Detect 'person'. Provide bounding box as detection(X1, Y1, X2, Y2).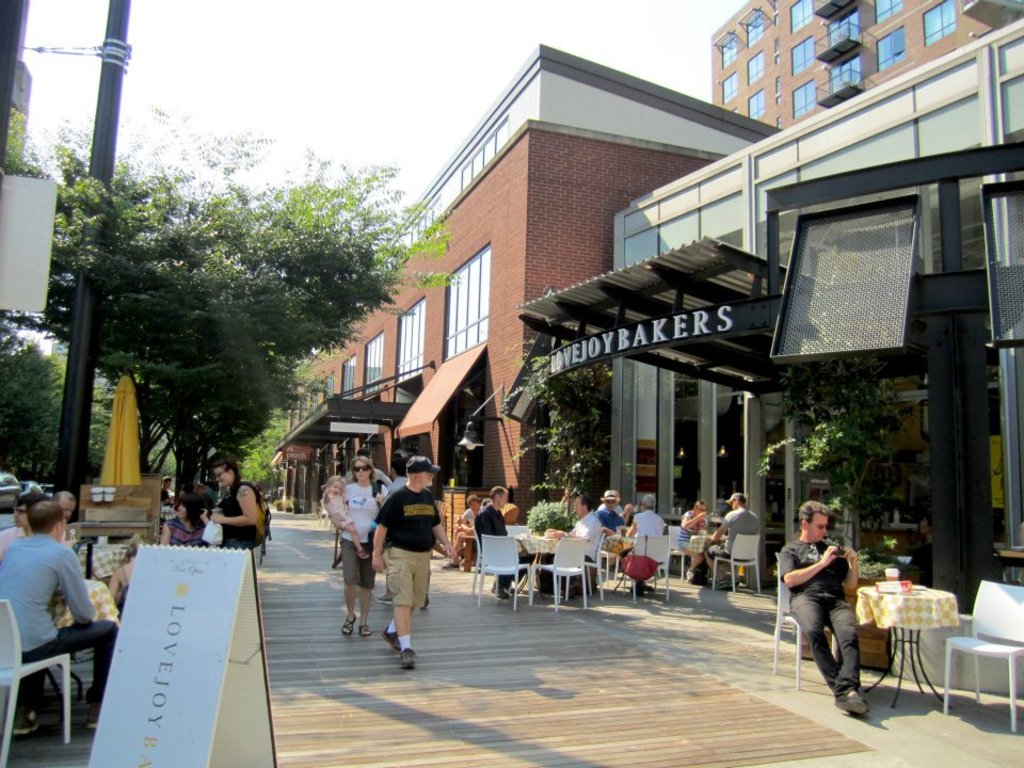
detection(203, 465, 260, 553).
